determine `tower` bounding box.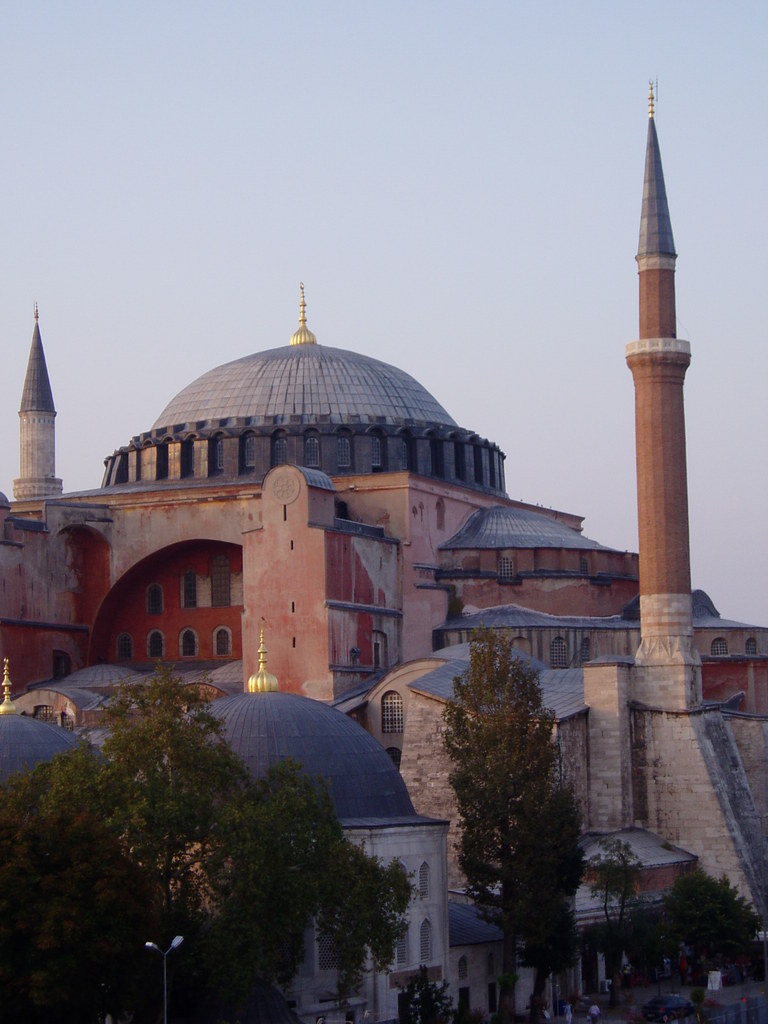
Determined: [620, 109, 719, 703].
